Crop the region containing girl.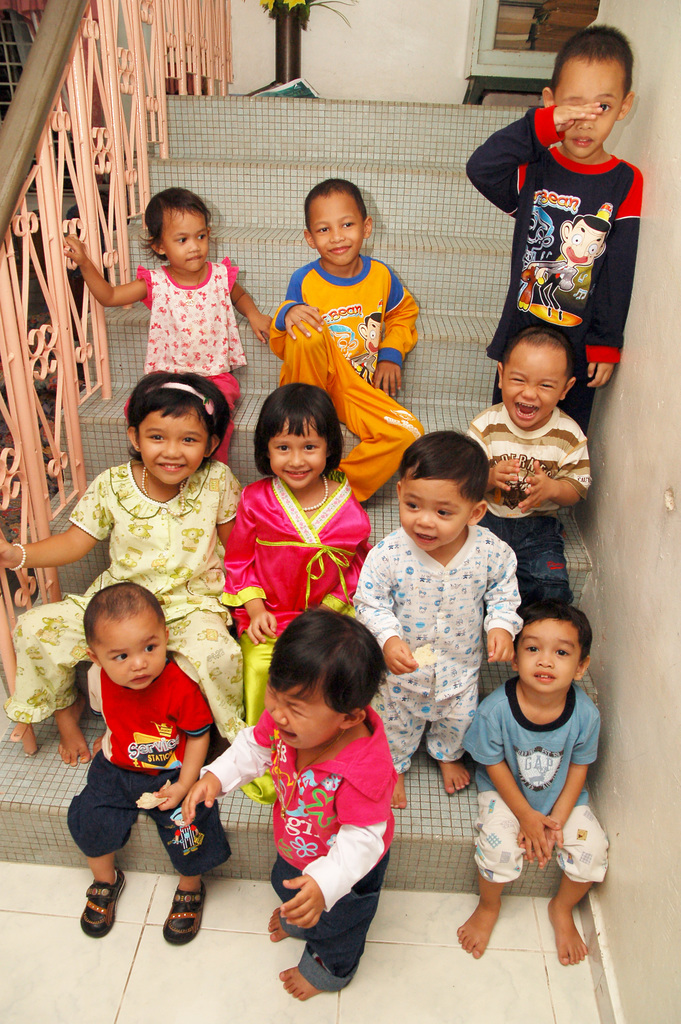
Crop region: region(217, 382, 372, 805).
